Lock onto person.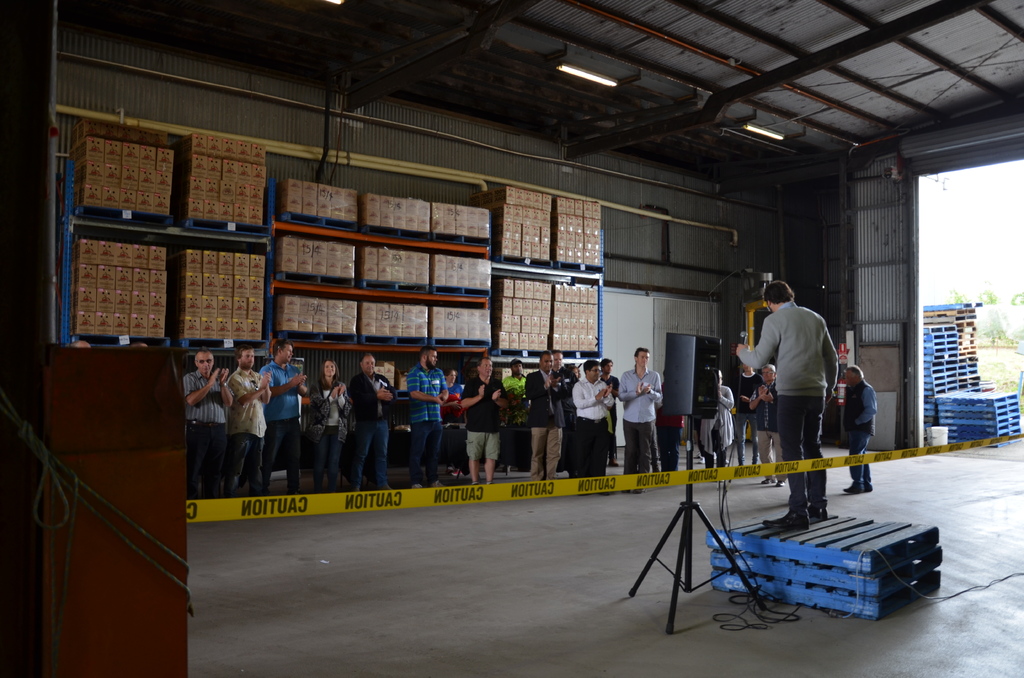
Locked: 494,355,532,457.
